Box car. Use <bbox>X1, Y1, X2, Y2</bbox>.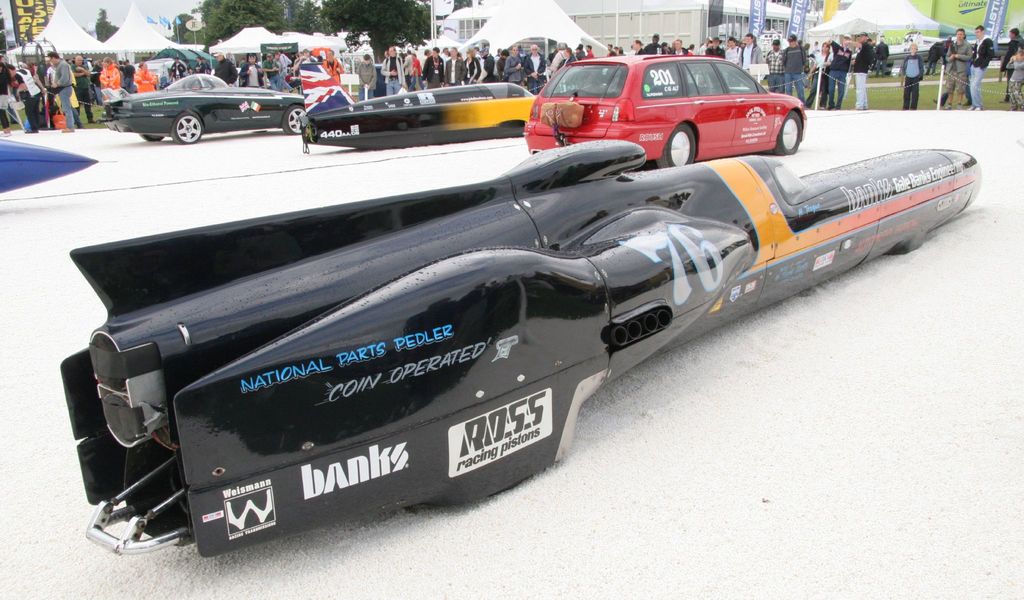
<bbox>107, 59, 312, 137</bbox>.
